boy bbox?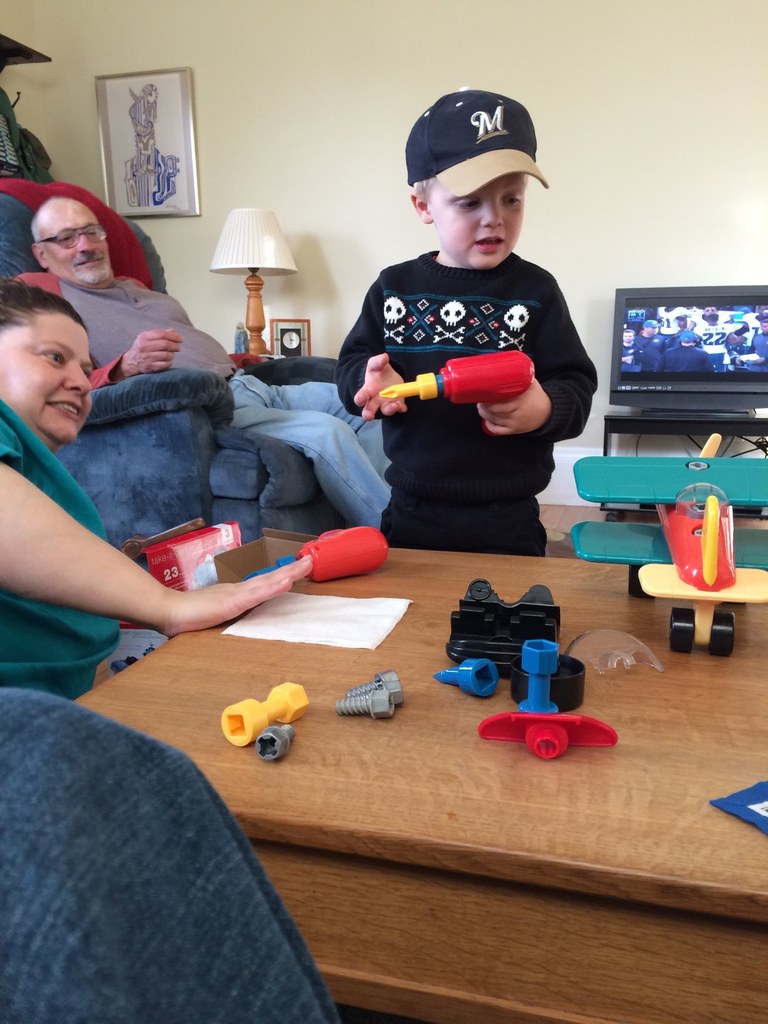
Rect(337, 101, 605, 564)
